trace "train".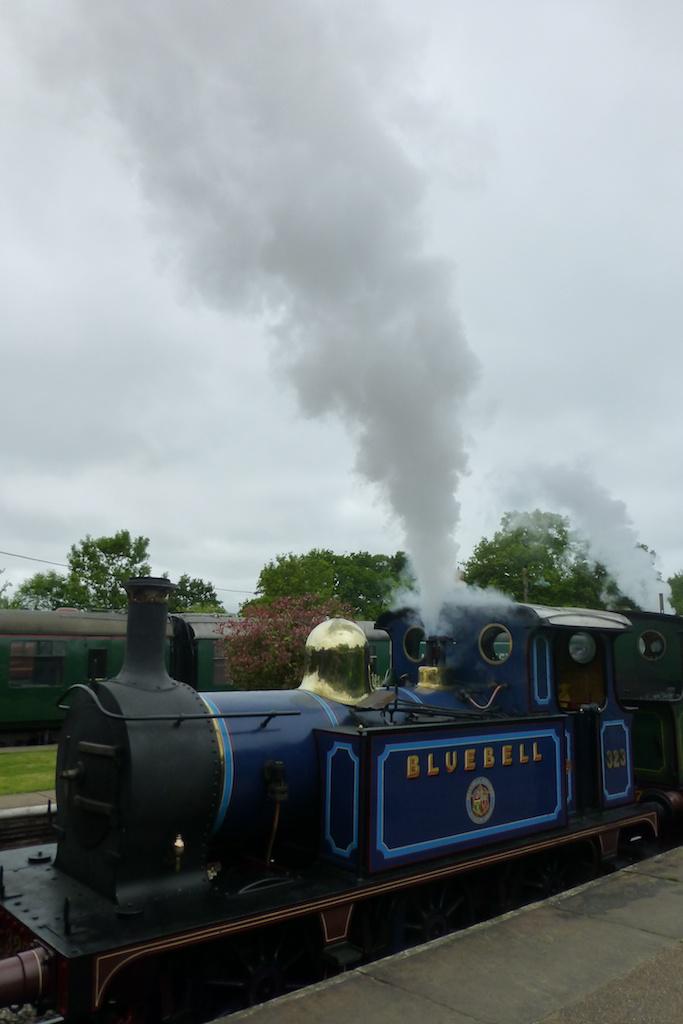
Traced to bbox(0, 560, 682, 1023).
